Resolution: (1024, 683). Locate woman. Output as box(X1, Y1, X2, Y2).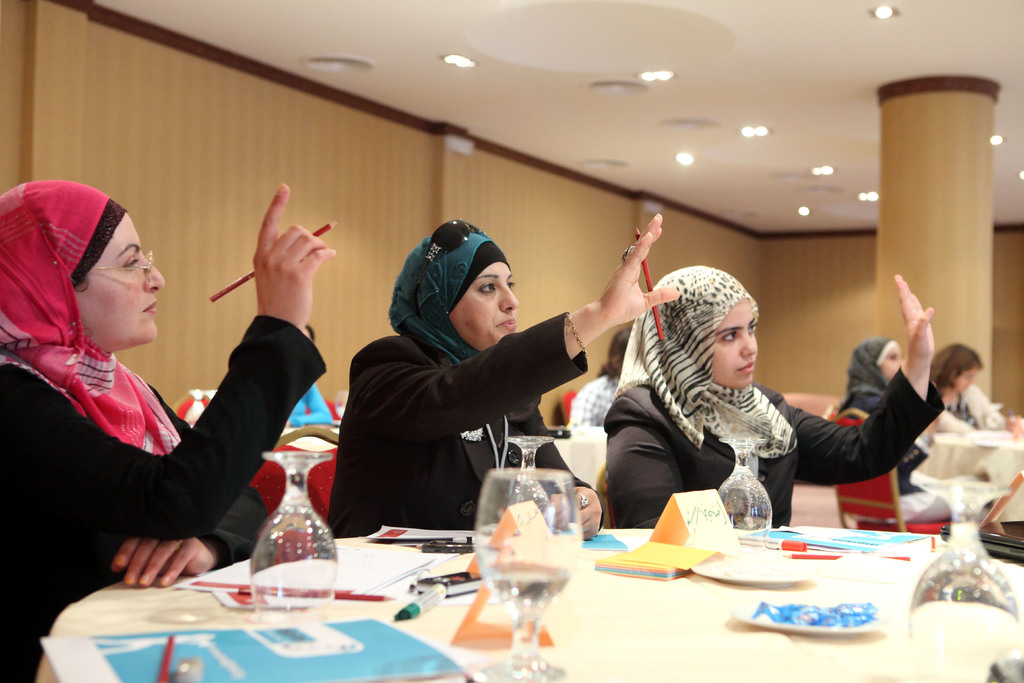
box(604, 265, 947, 529).
